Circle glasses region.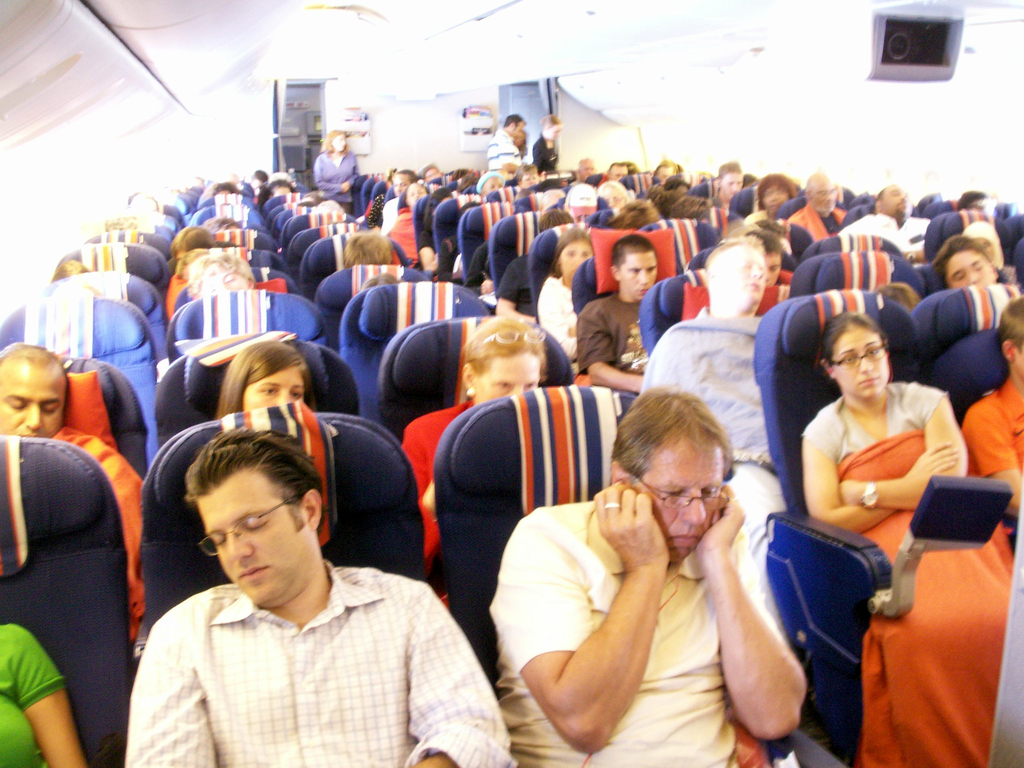
Region: <region>822, 340, 888, 373</region>.
